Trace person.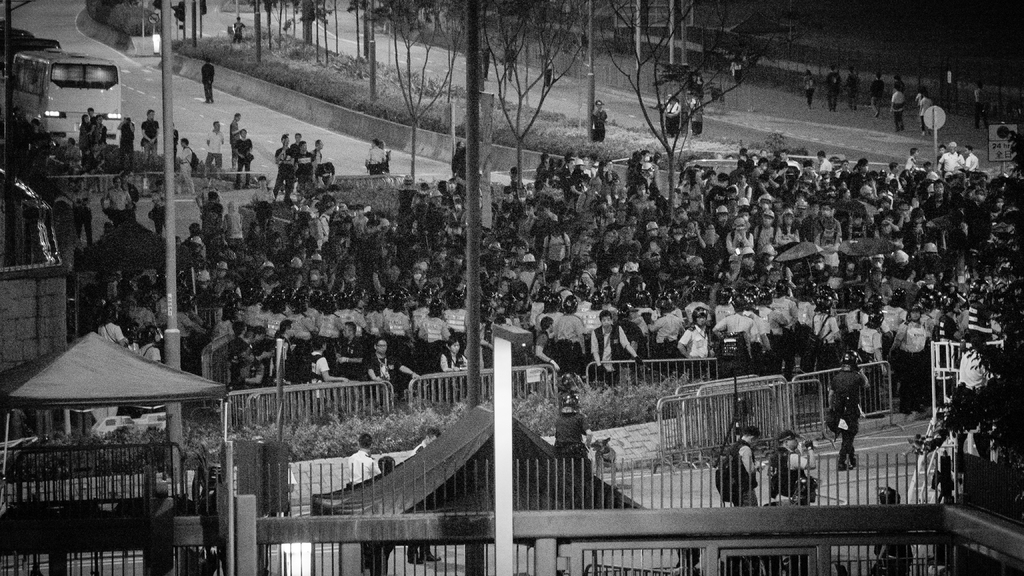
Traced to 505, 42, 513, 82.
